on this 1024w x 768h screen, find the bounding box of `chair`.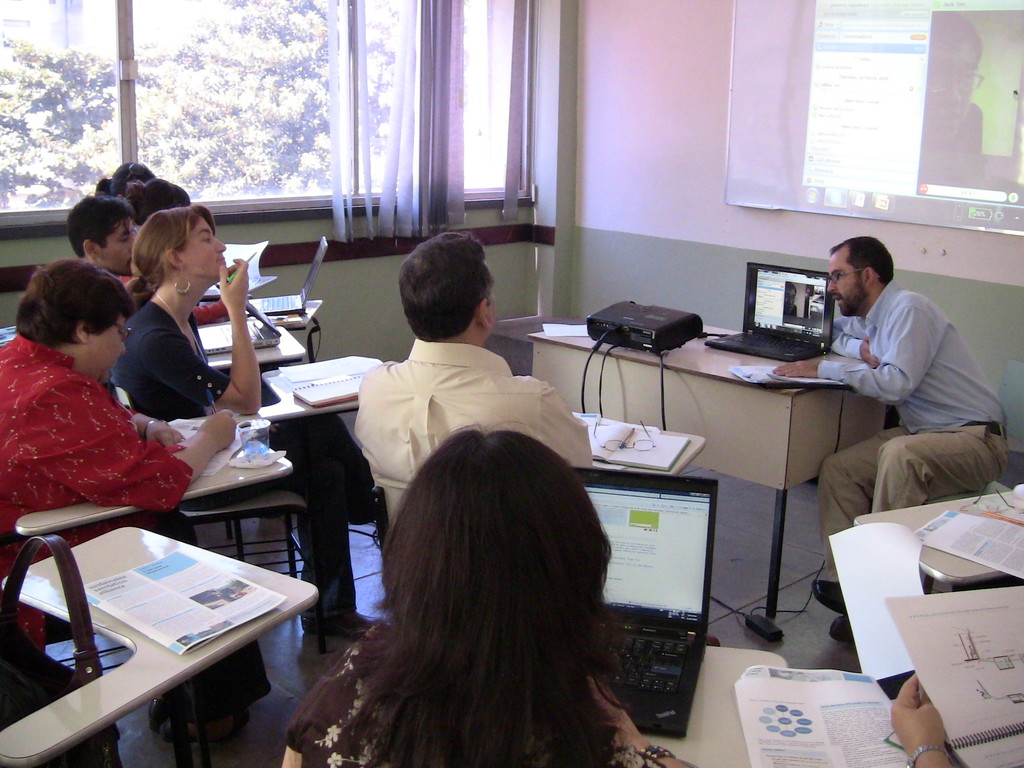
Bounding box: 0 522 313 767.
